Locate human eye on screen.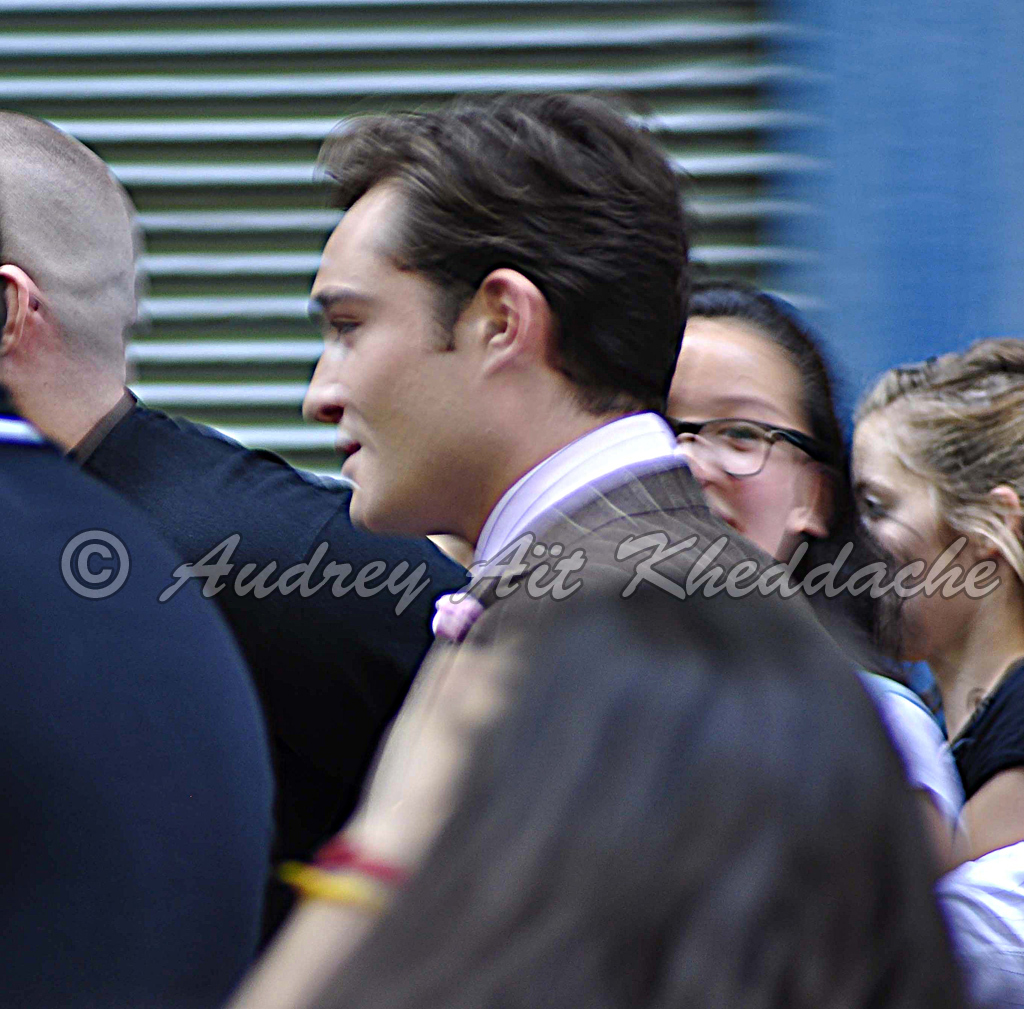
On screen at 856/497/885/523.
